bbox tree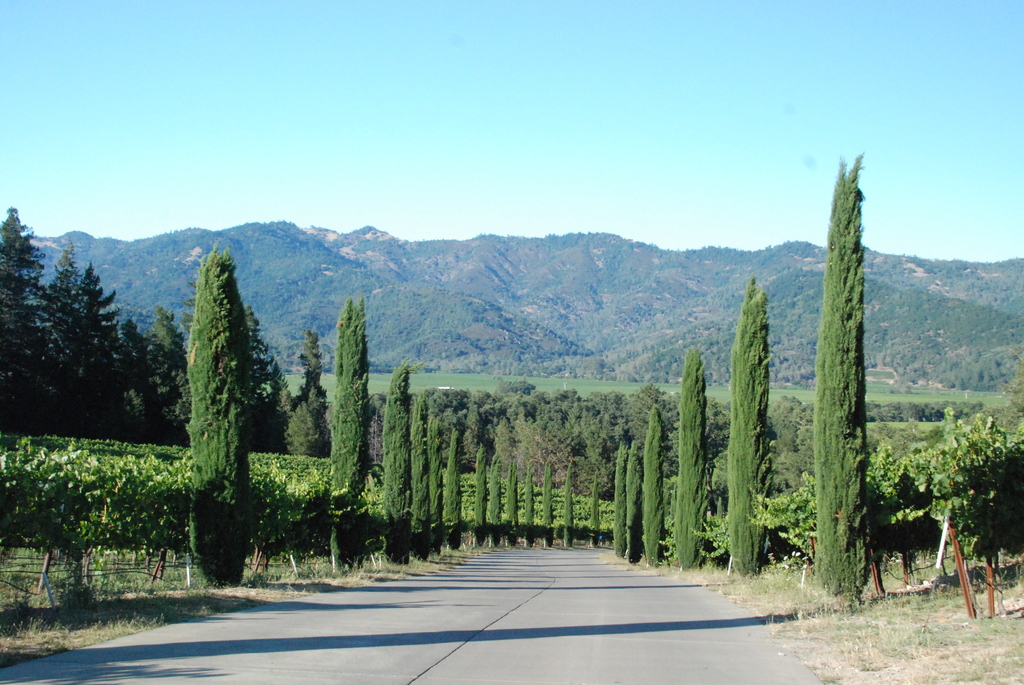
locate(479, 450, 502, 528)
